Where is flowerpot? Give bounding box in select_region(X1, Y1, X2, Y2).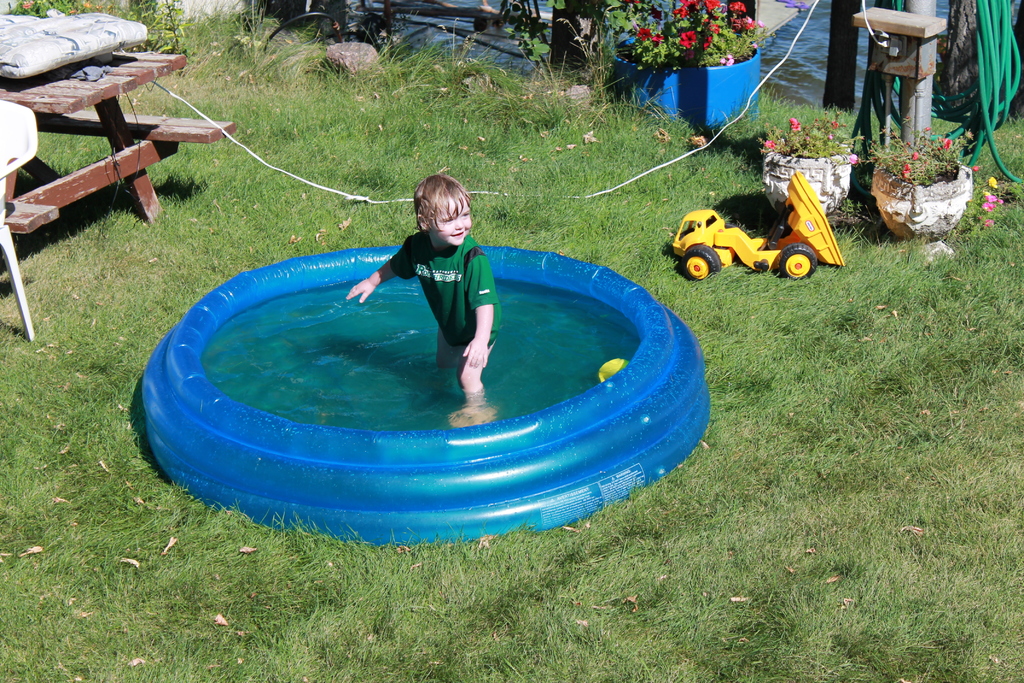
select_region(883, 140, 980, 235).
